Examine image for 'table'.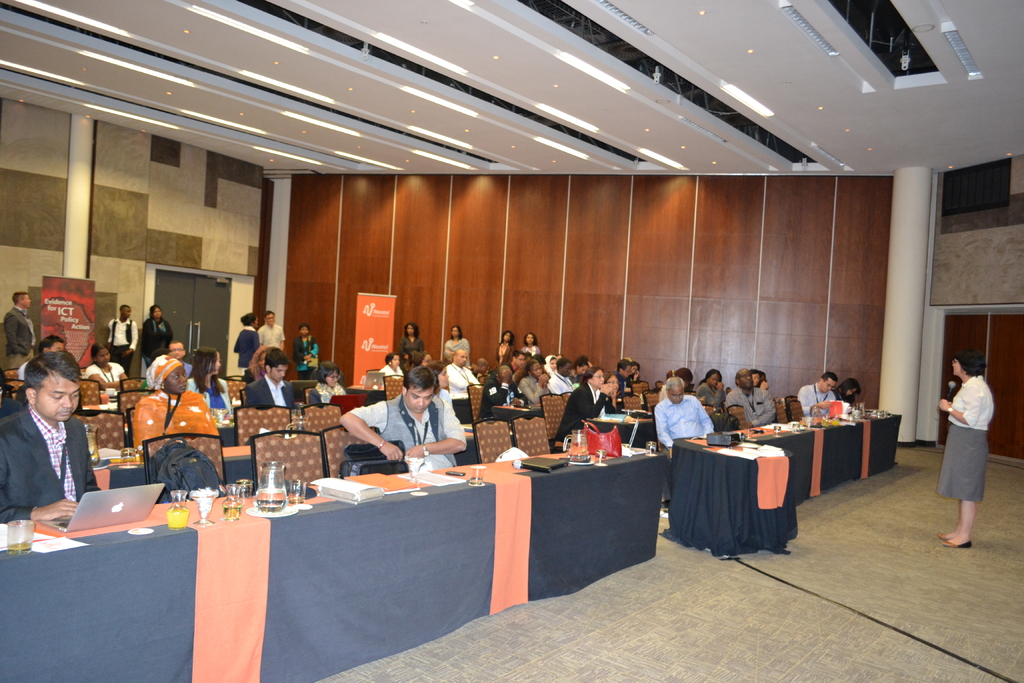
Examination result: {"left": 664, "top": 422, "right": 824, "bottom": 572}.
